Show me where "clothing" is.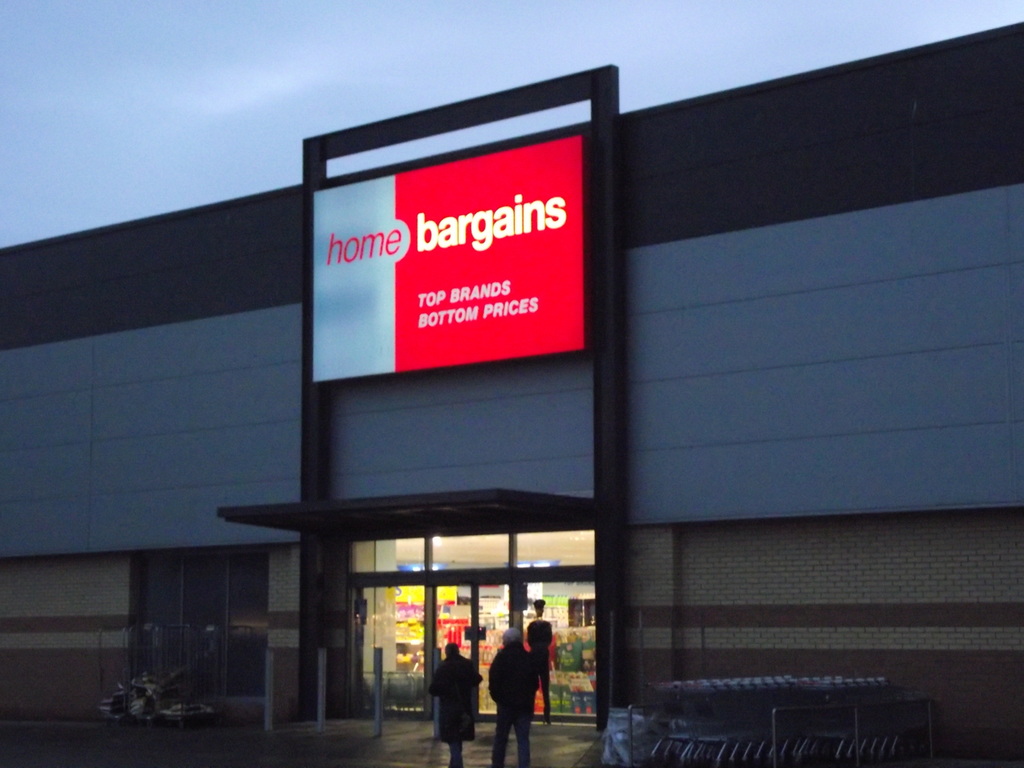
"clothing" is at (419, 645, 481, 753).
